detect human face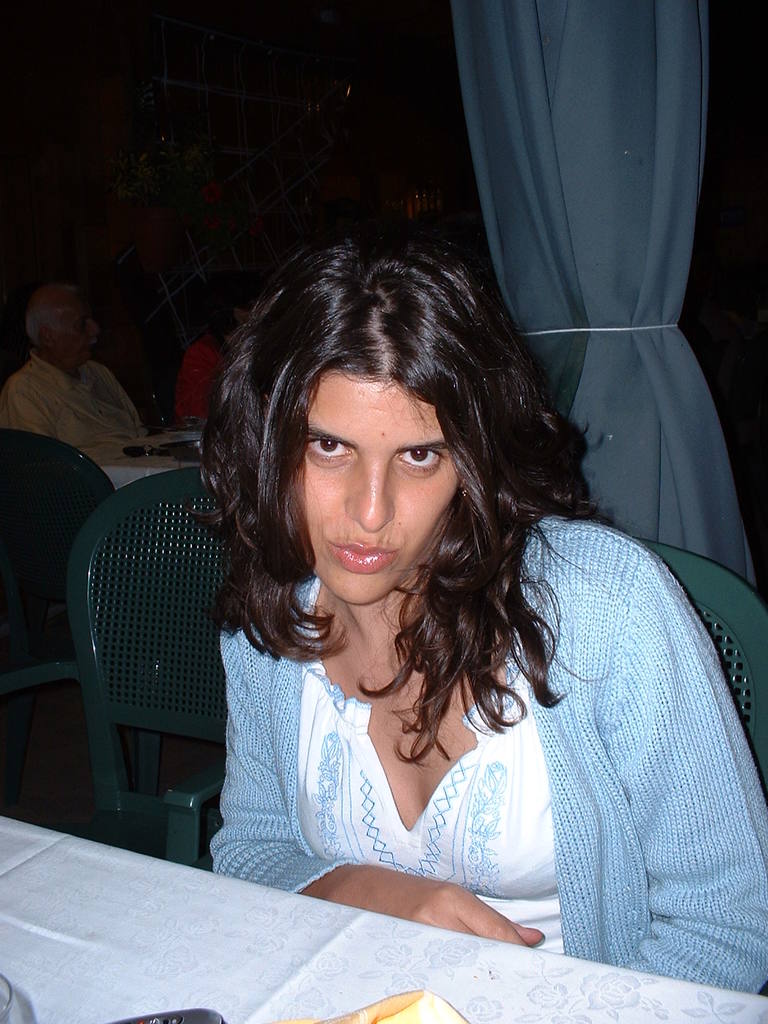
[300, 376, 460, 609]
